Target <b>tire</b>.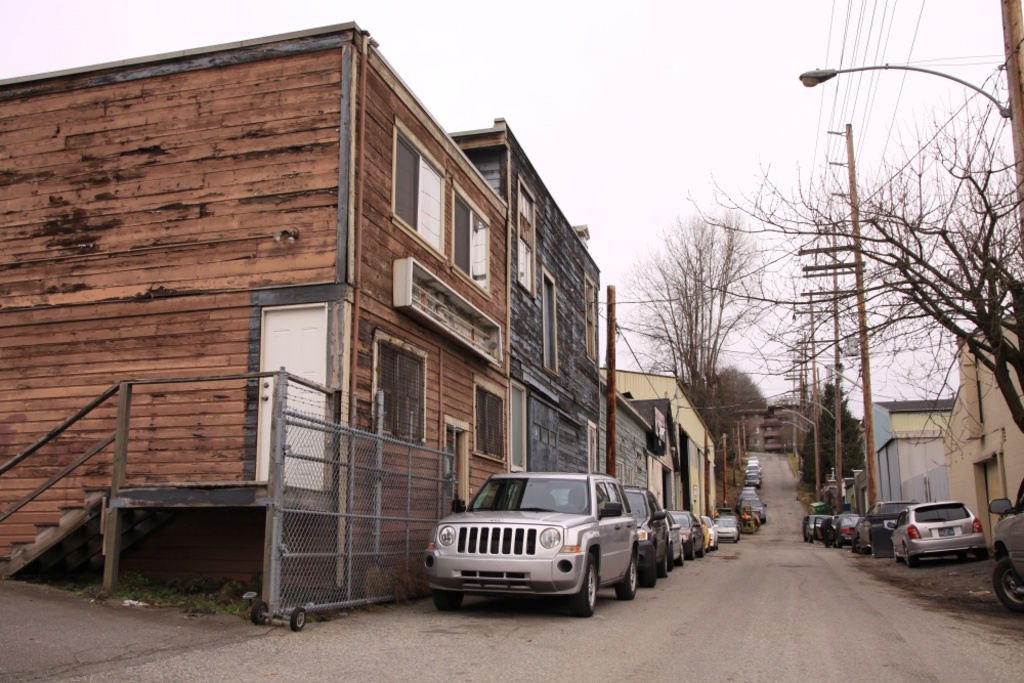
Target region: <region>997, 566, 1023, 604</region>.
